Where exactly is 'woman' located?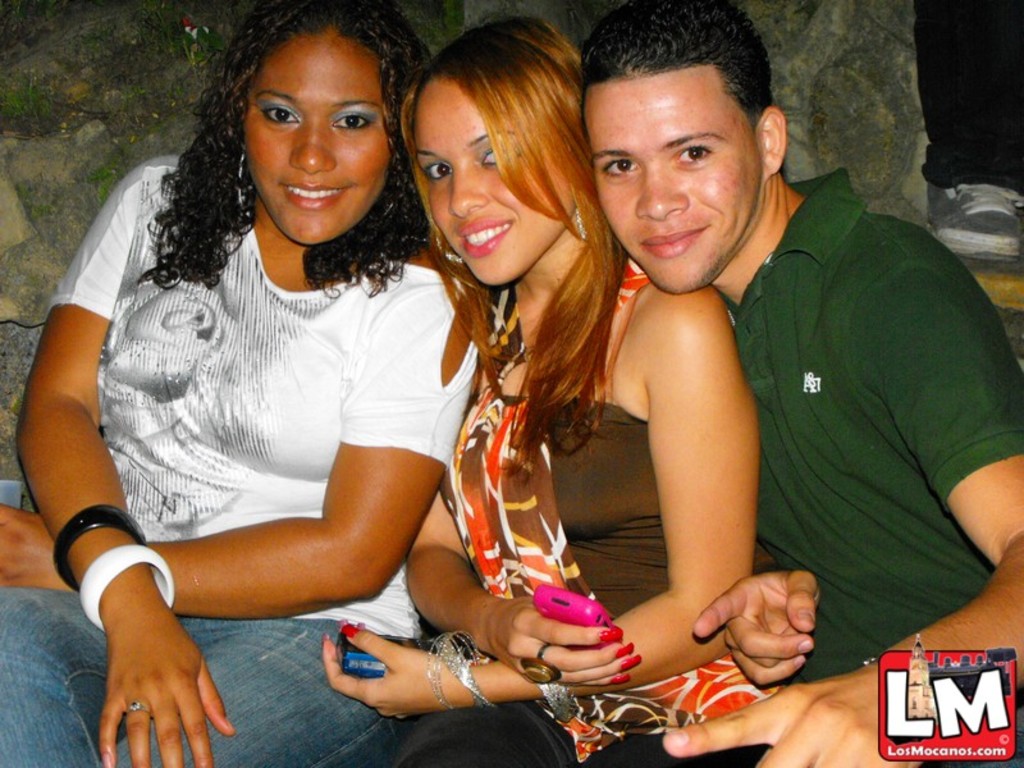
Its bounding box is region(317, 4, 794, 767).
